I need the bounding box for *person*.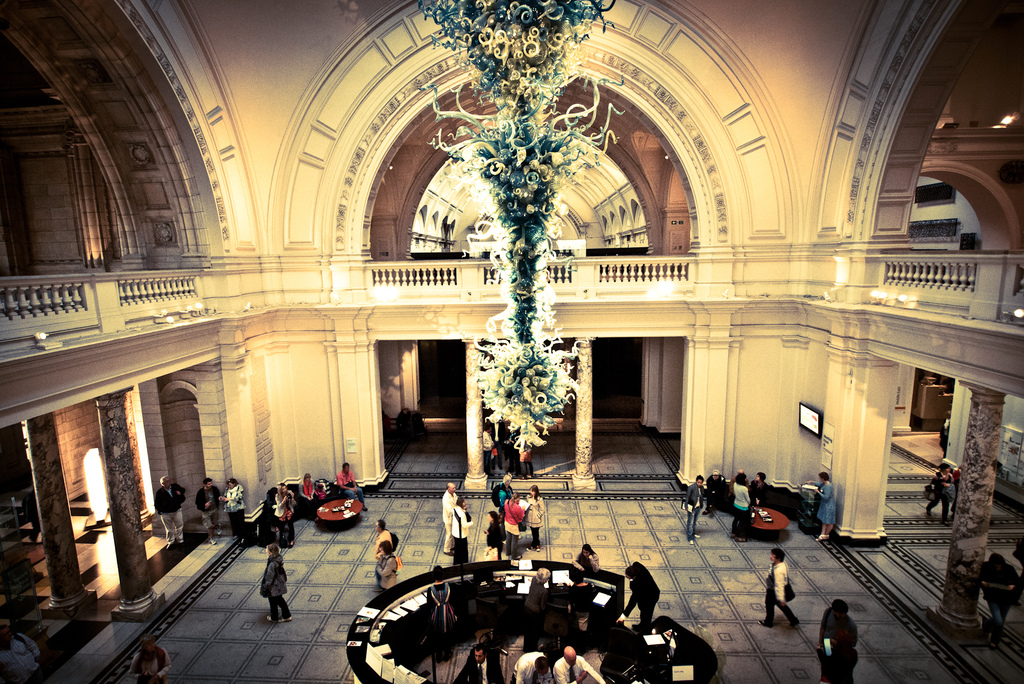
Here it is: <region>819, 599, 858, 683</region>.
